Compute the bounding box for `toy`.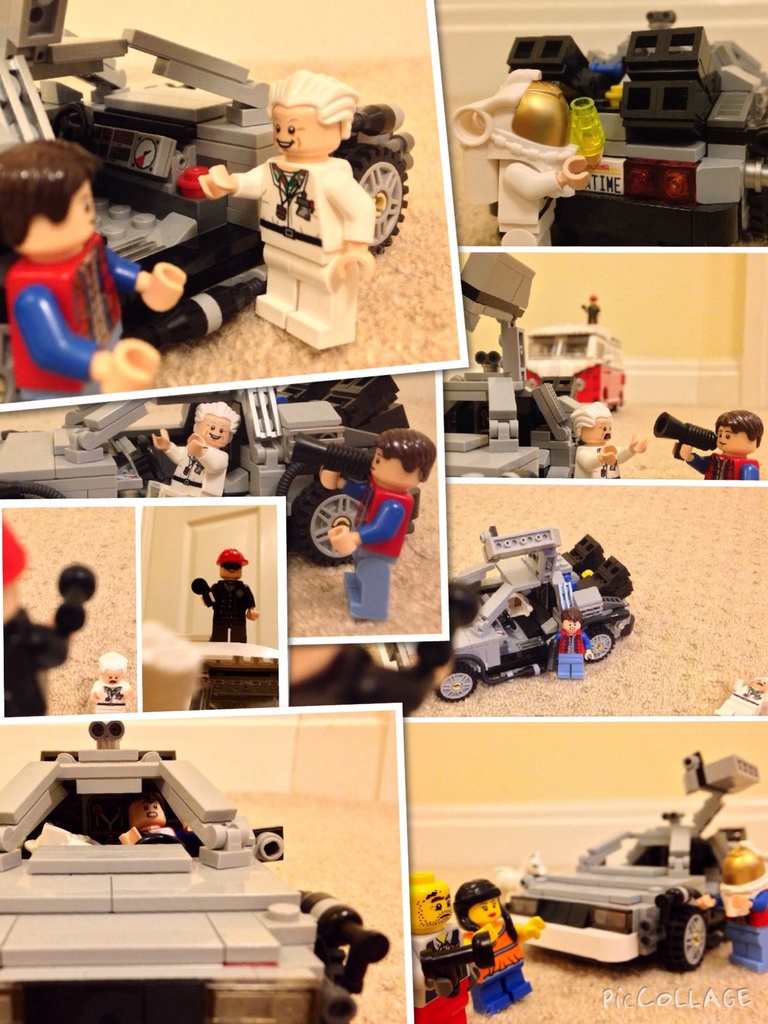
region(0, 528, 95, 720).
